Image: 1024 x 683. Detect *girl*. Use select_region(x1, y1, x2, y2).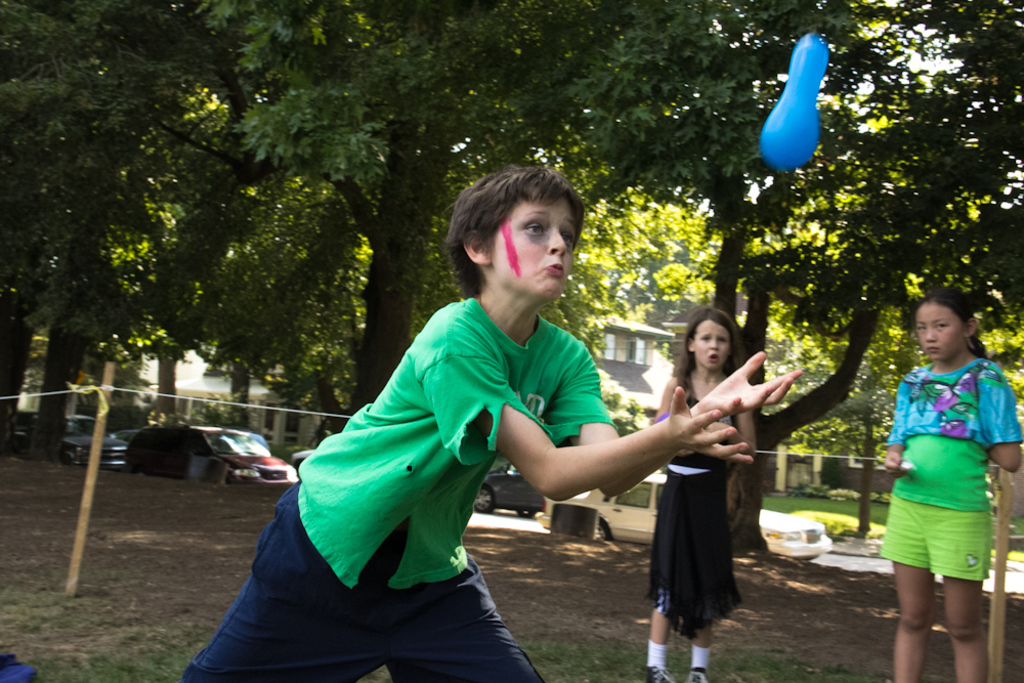
select_region(884, 281, 1023, 681).
